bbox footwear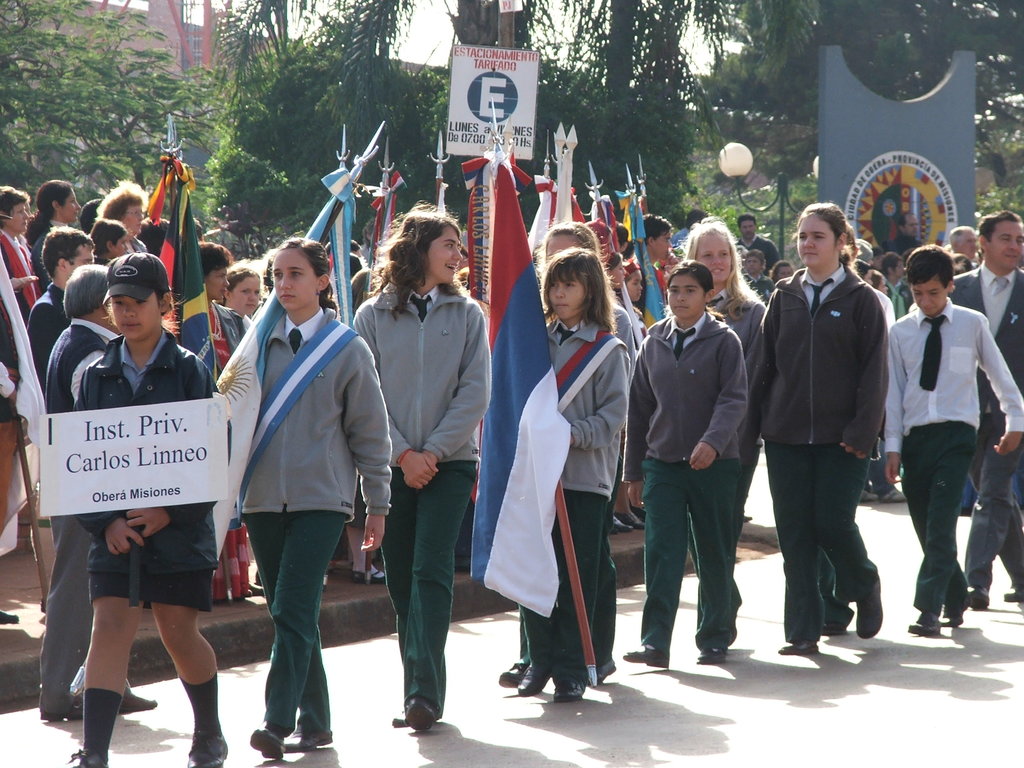
(x1=620, y1=643, x2=670, y2=671)
